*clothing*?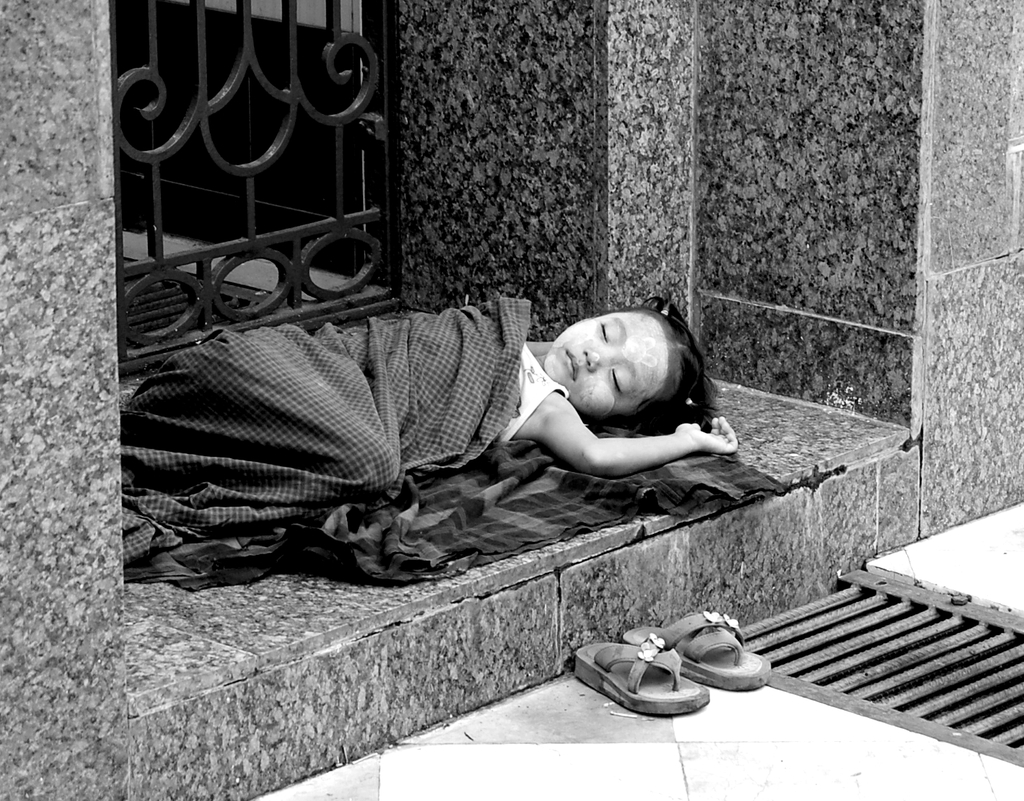
495,338,574,445
